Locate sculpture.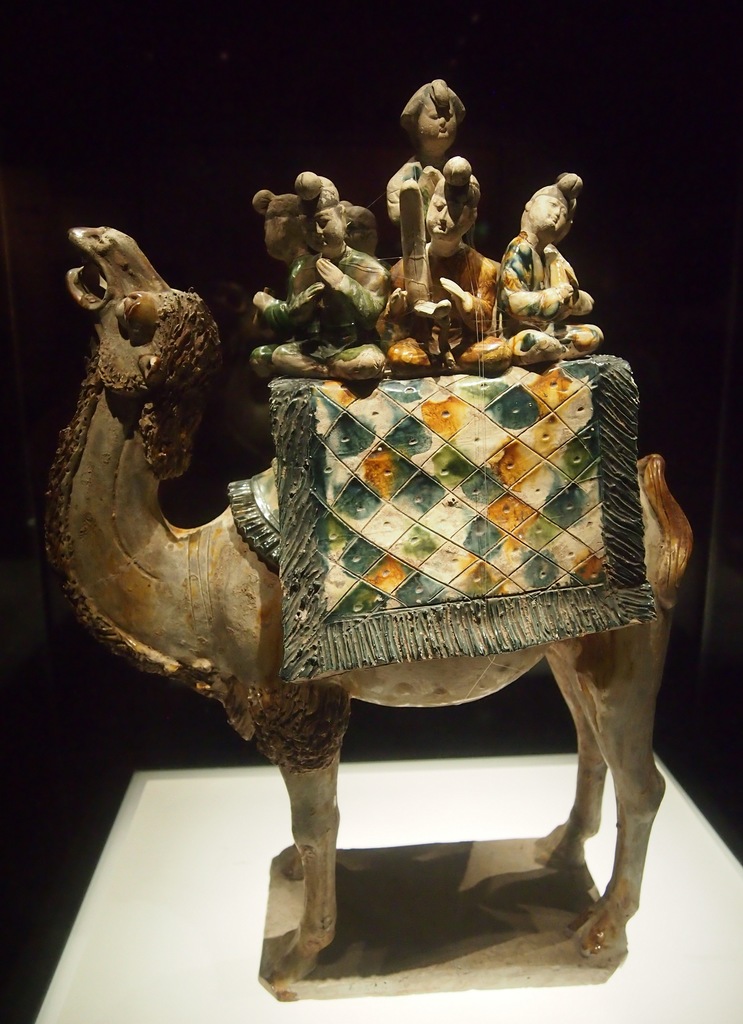
Bounding box: x1=246, y1=64, x2=518, y2=379.
